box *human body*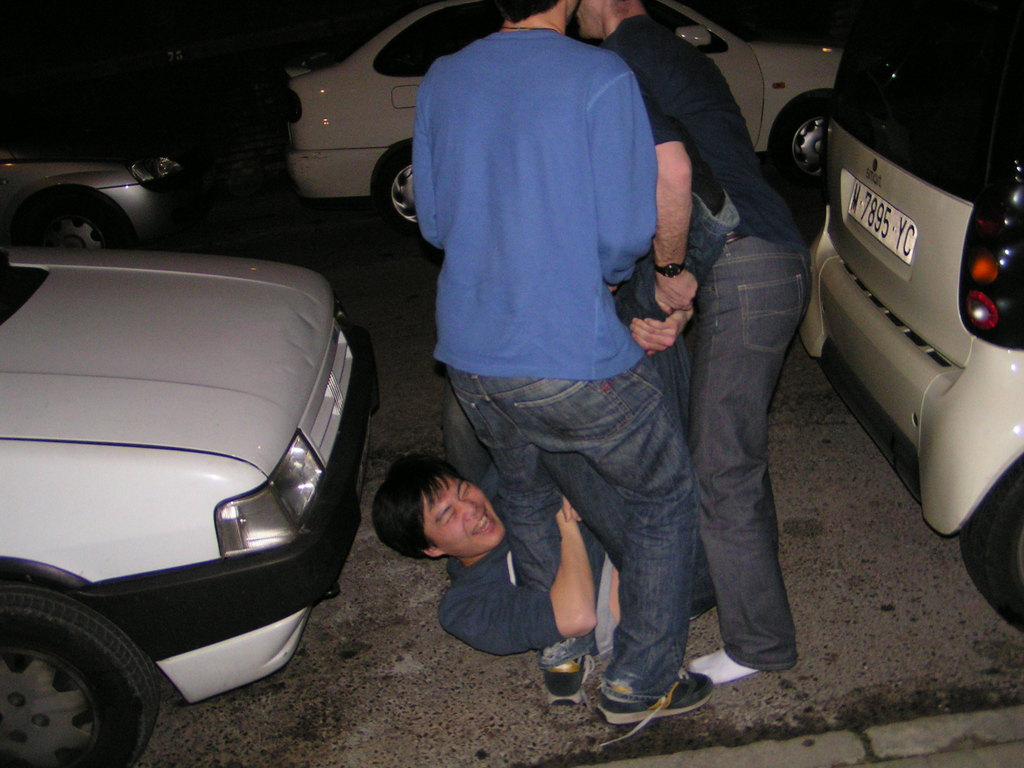
bbox(368, 264, 689, 651)
